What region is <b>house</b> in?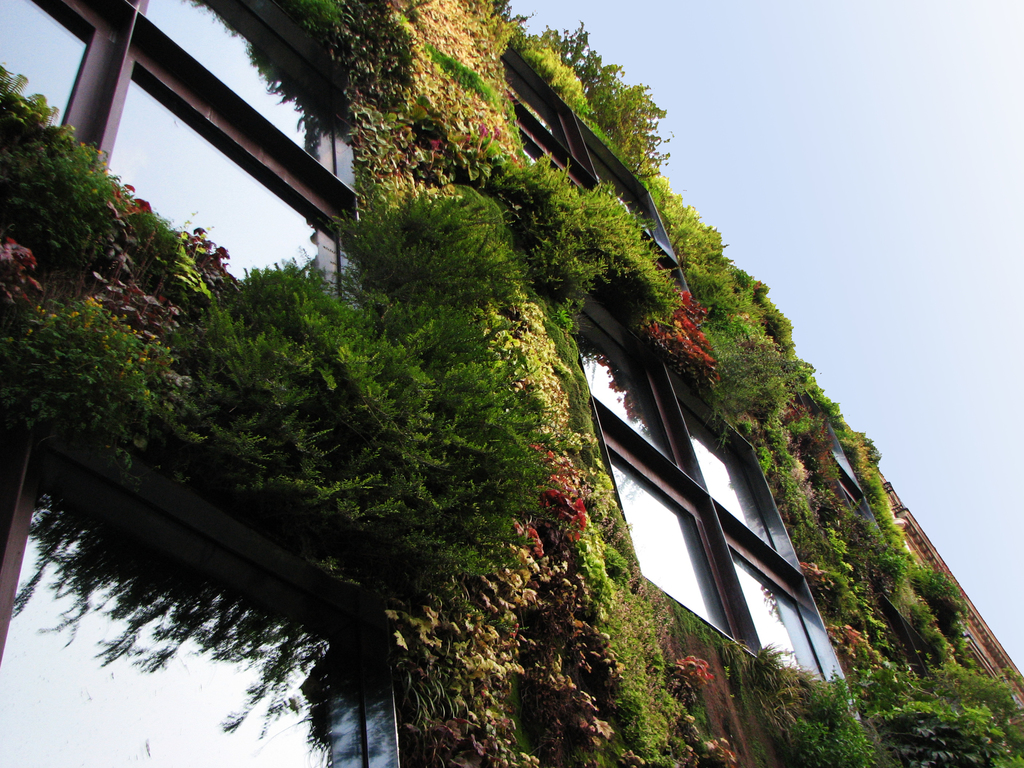
[x1=0, y1=0, x2=1023, y2=767].
